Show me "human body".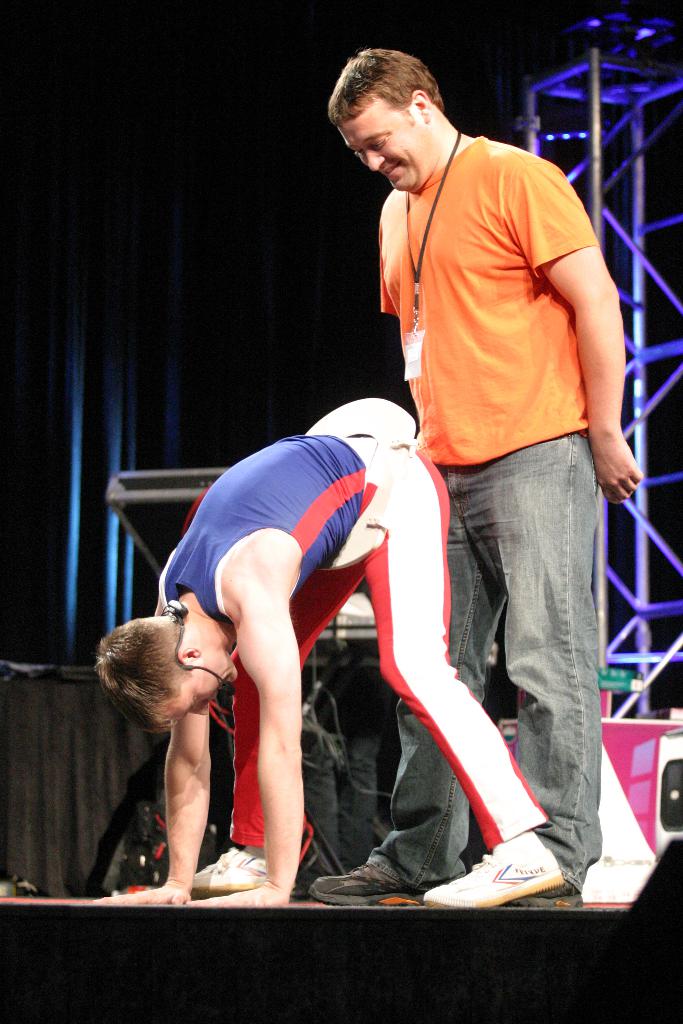
"human body" is here: rect(364, 44, 639, 890).
